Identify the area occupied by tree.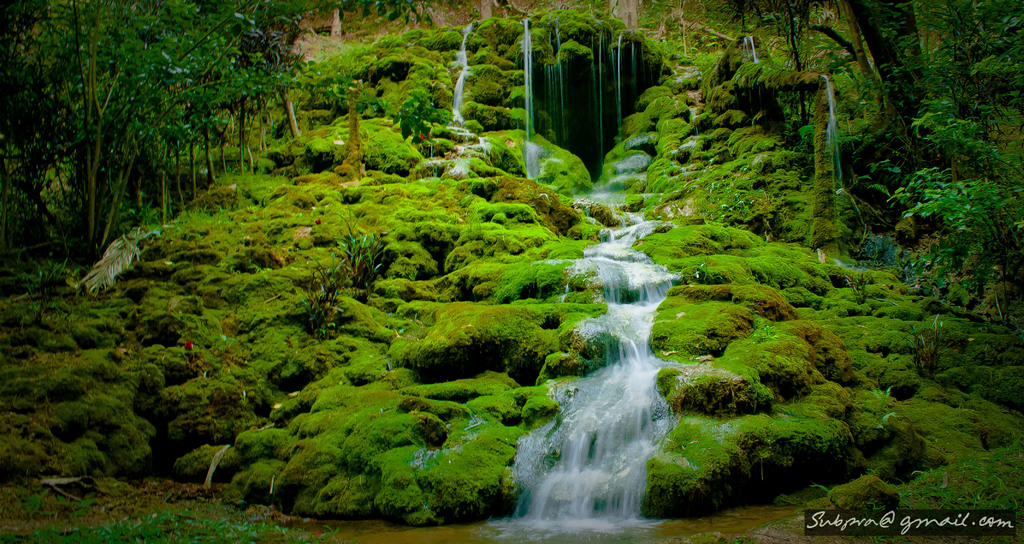
Area: (left=703, top=0, right=1023, bottom=204).
